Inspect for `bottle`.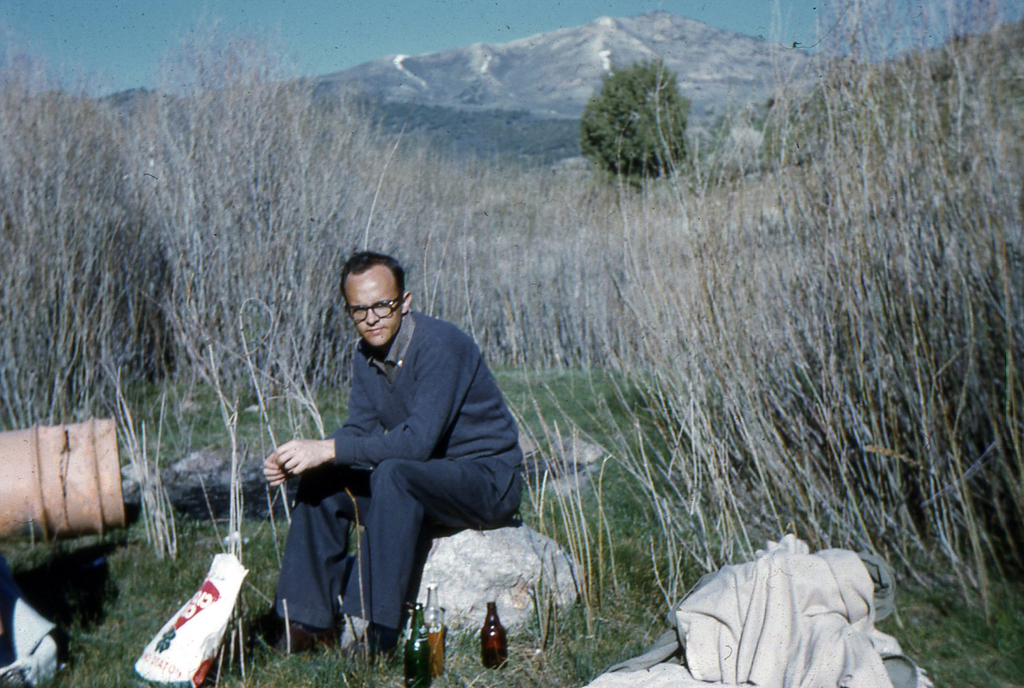
Inspection: bbox=(481, 600, 509, 671).
